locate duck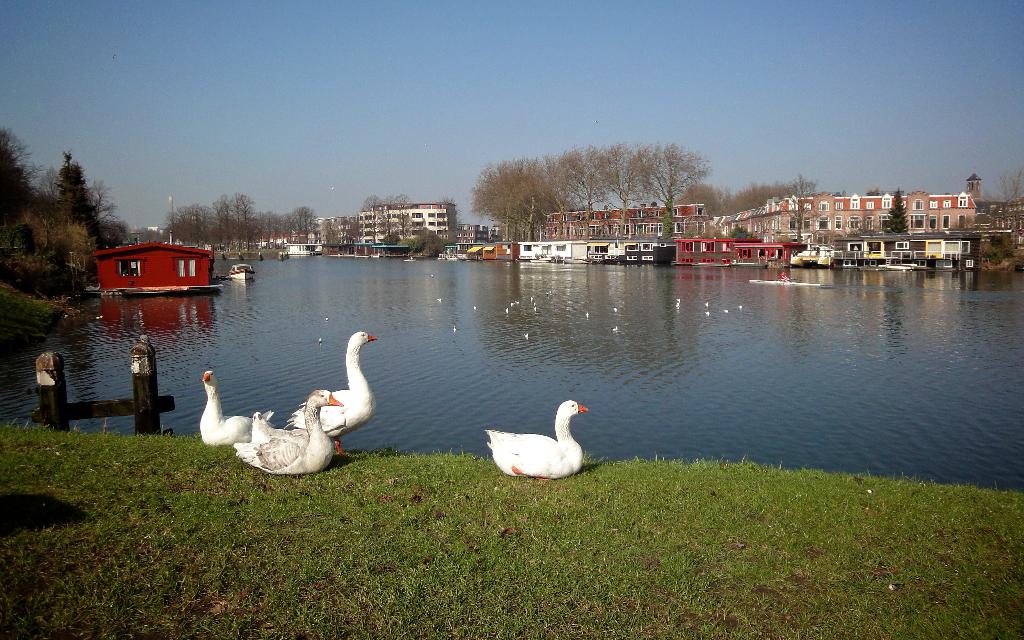
box(200, 367, 271, 459)
